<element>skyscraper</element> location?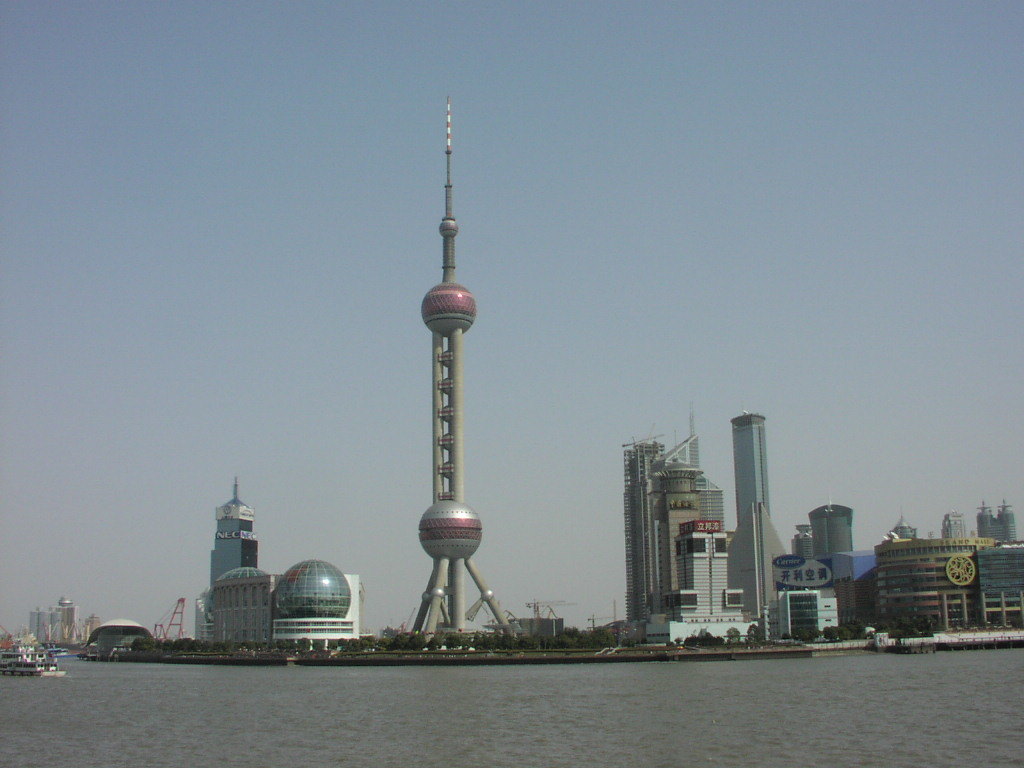
bbox=[722, 410, 797, 612]
